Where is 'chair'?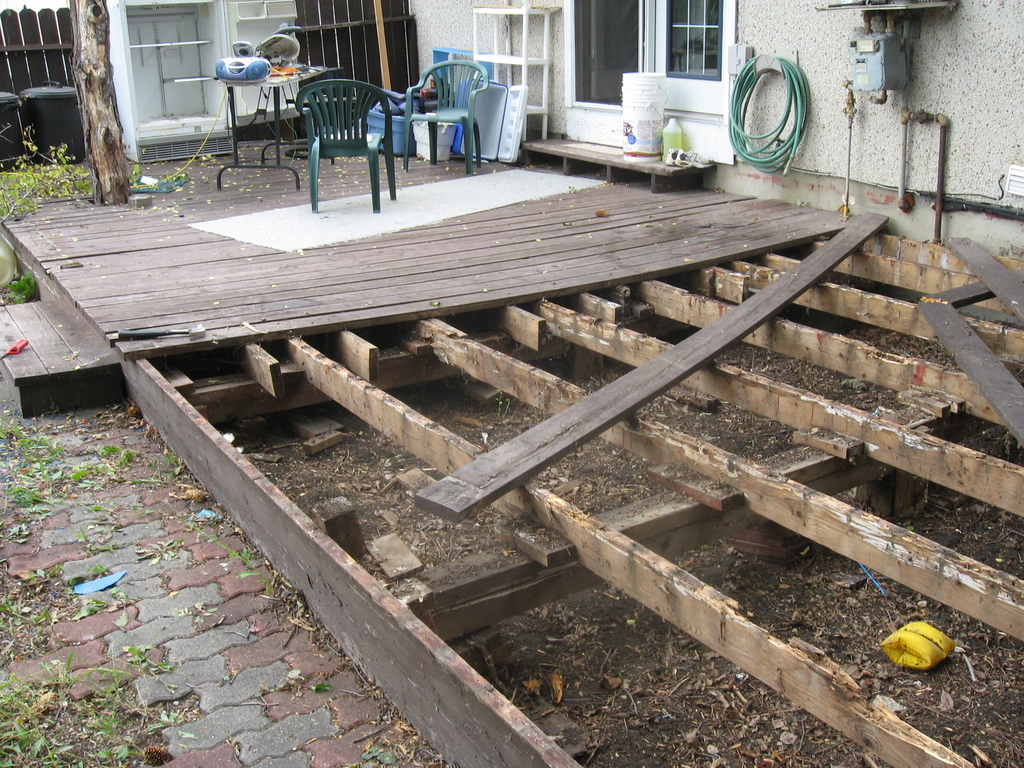
region(295, 79, 394, 212).
